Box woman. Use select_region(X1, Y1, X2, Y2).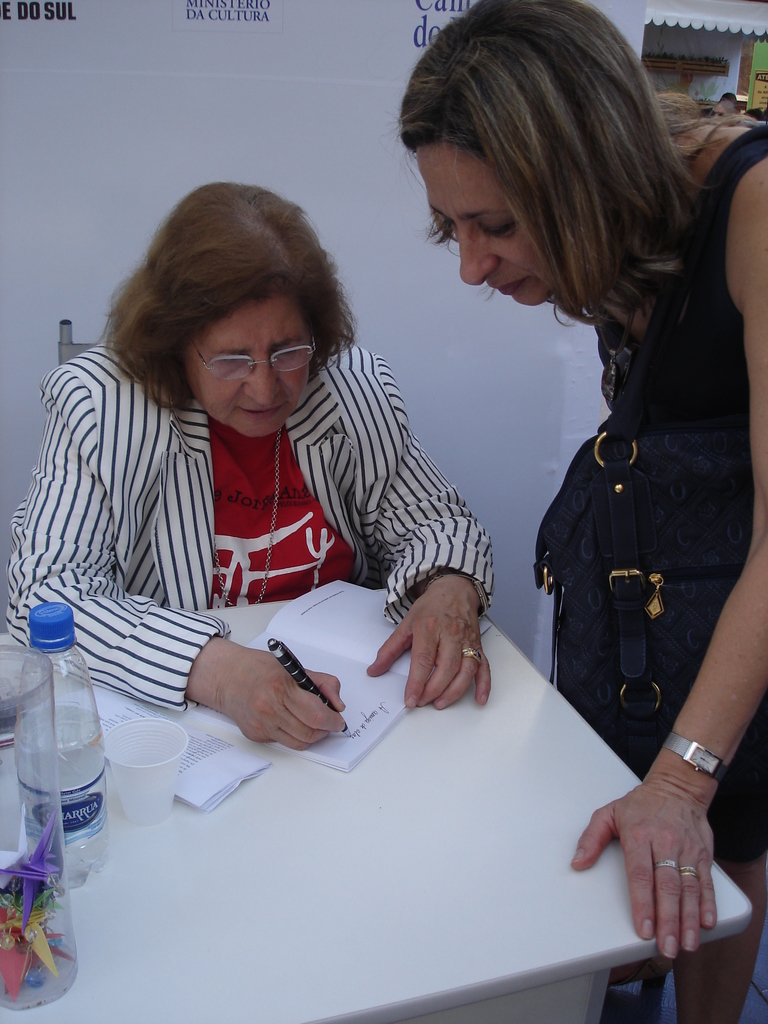
select_region(710, 100, 739, 118).
